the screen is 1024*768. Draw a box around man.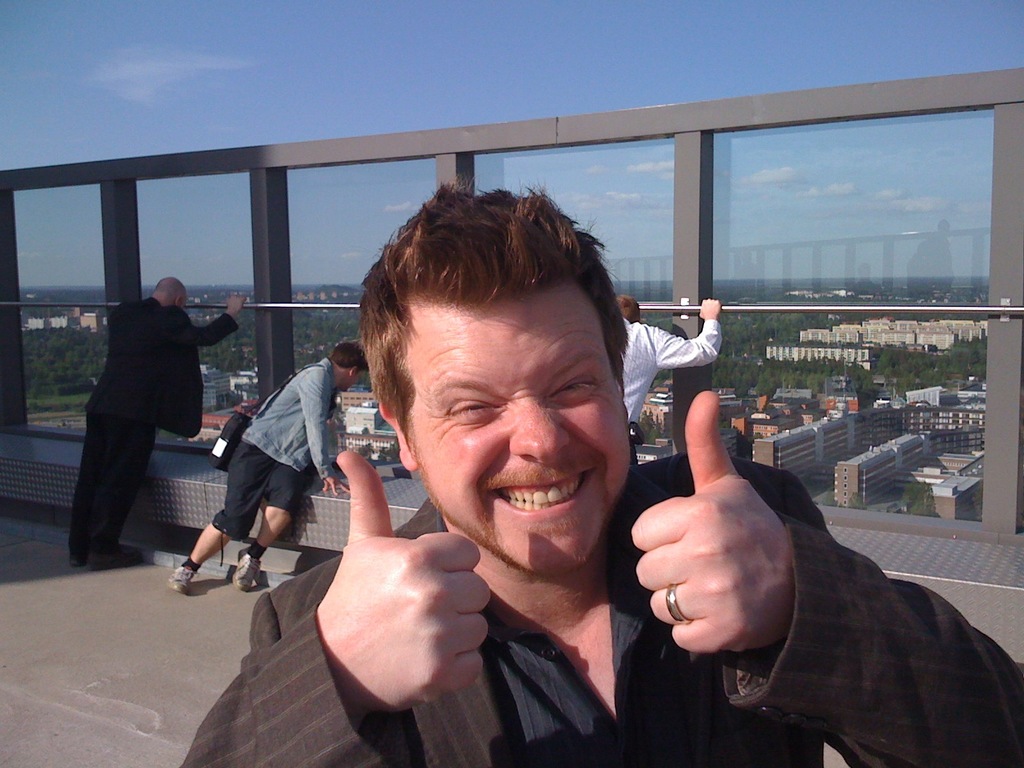
167 338 377 602.
